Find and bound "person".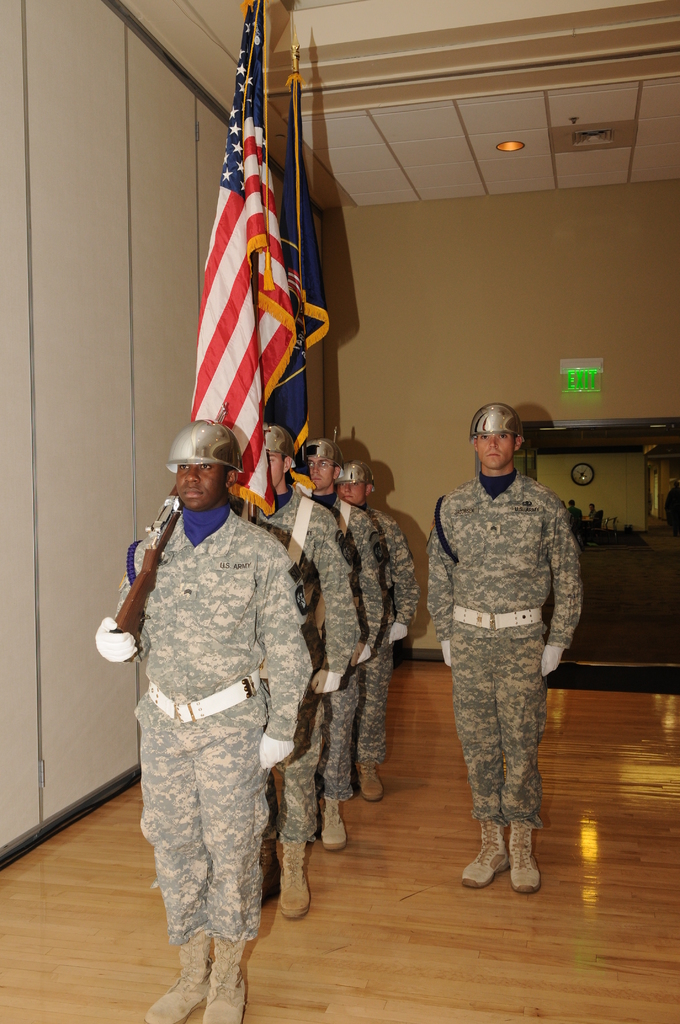
Bound: pyautogui.locateOnScreen(104, 419, 290, 1020).
